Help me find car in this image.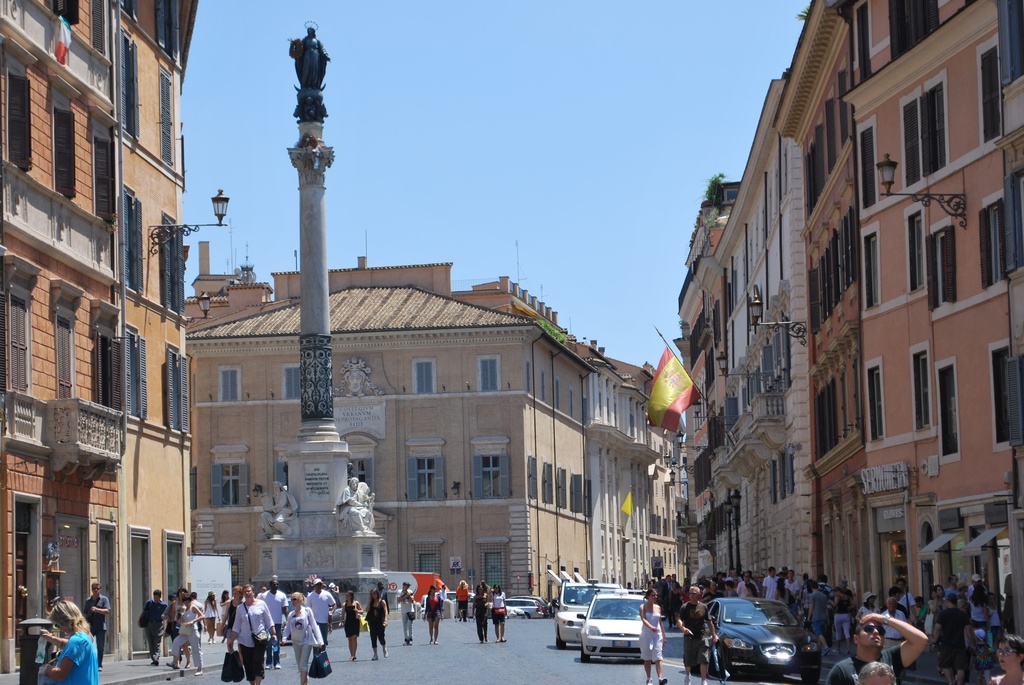
Found it: BBox(578, 595, 649, 663).
